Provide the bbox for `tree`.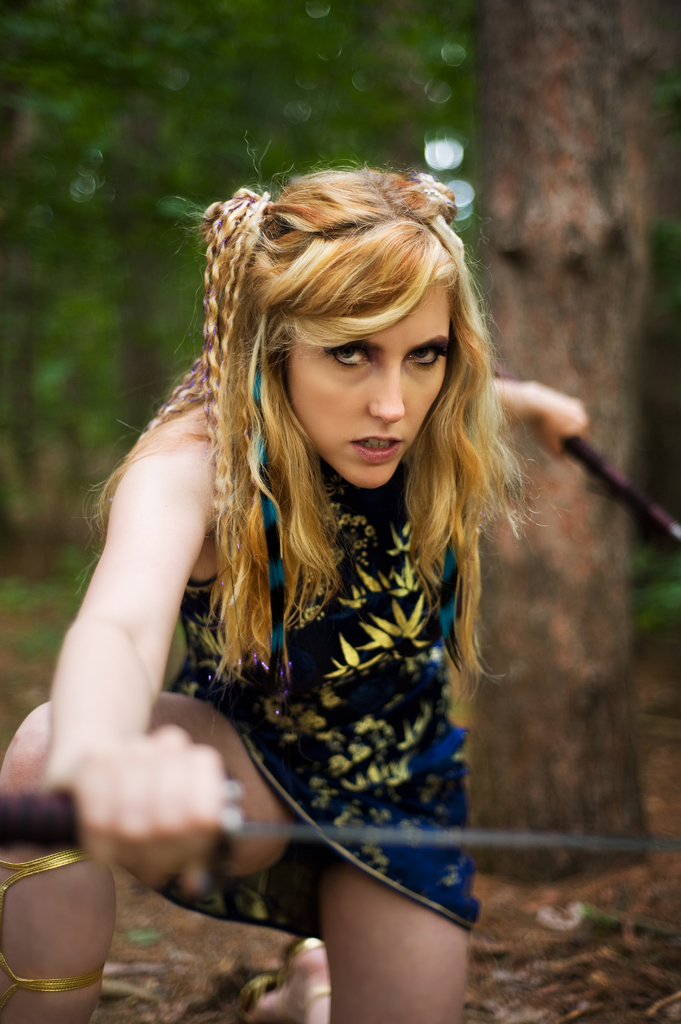
left=464, top=0, right=680, bottom=885.
